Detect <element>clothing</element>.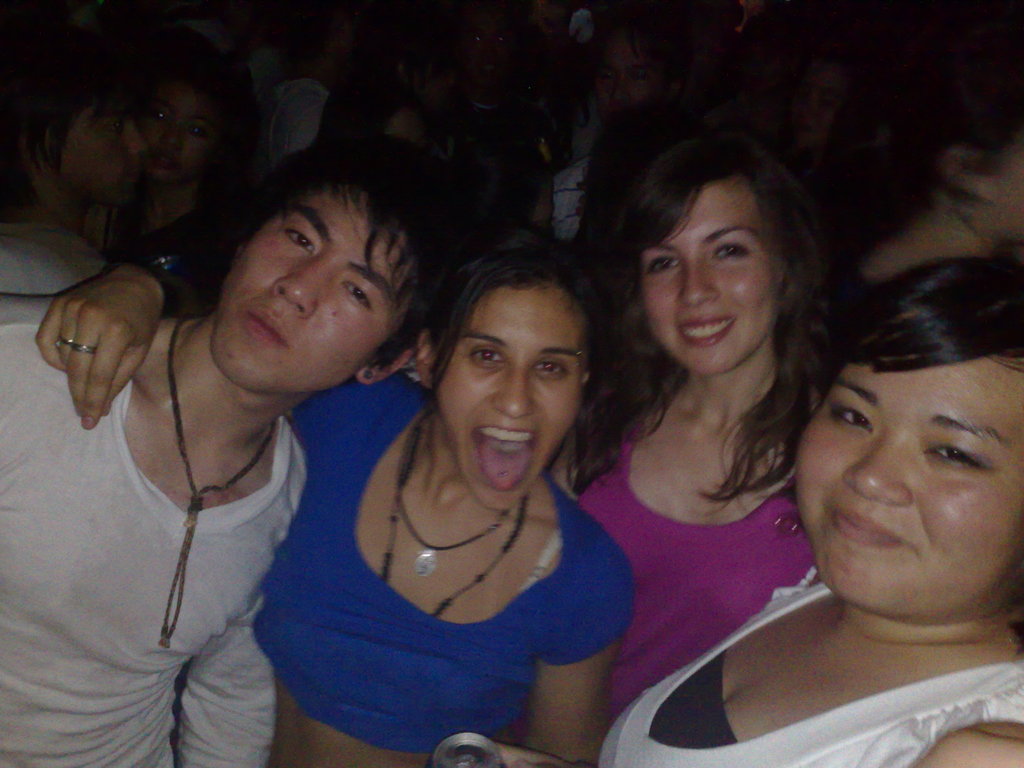
Detected at [591, 582, 1023, 767].
